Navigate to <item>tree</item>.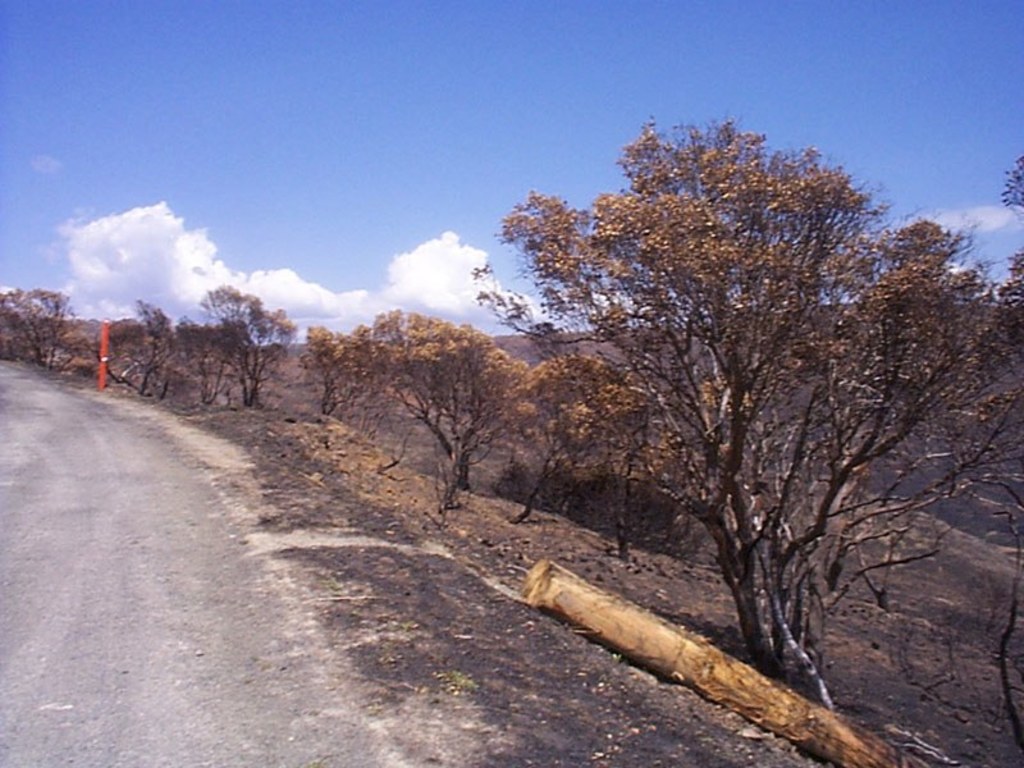
Navigation target: 984:143:1023:765.
